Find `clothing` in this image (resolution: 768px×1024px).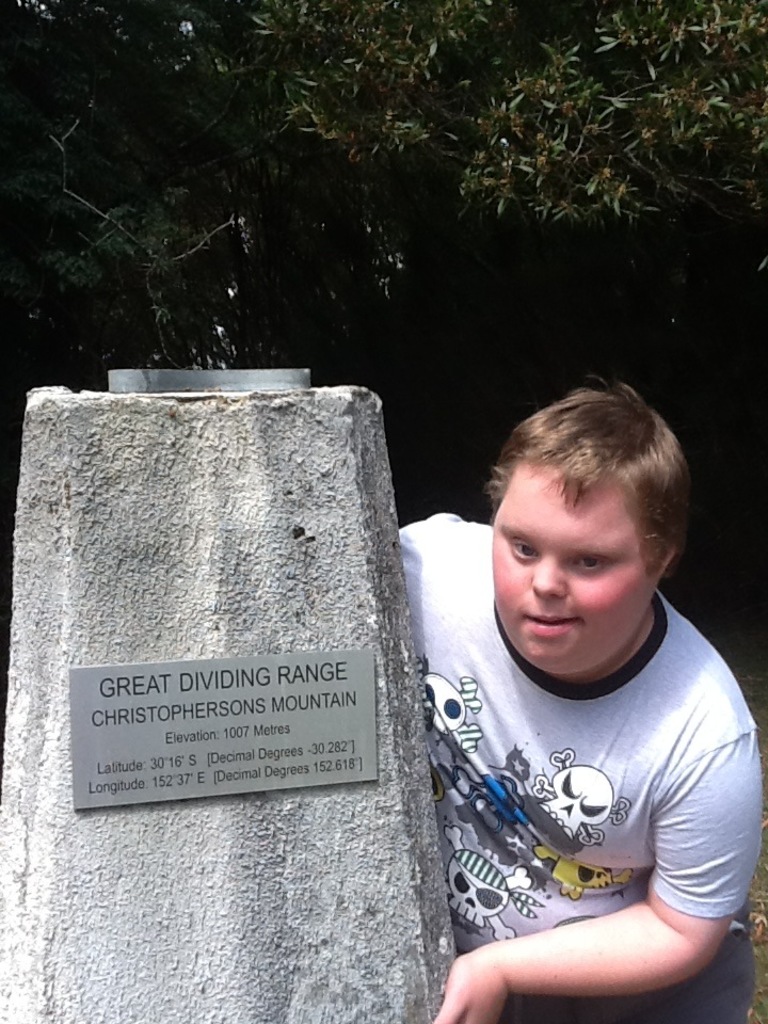
Rect(413, 533, 754, 997).
